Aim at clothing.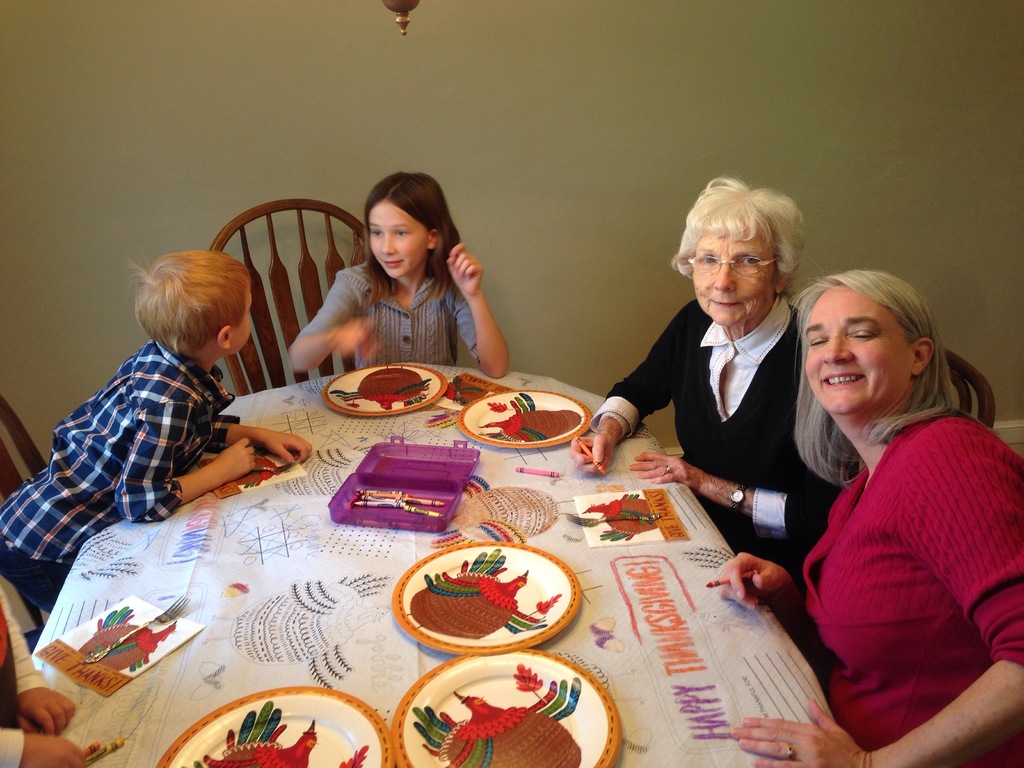
Aimed at [x1=586, y1=290, x2=858, y2=573].
